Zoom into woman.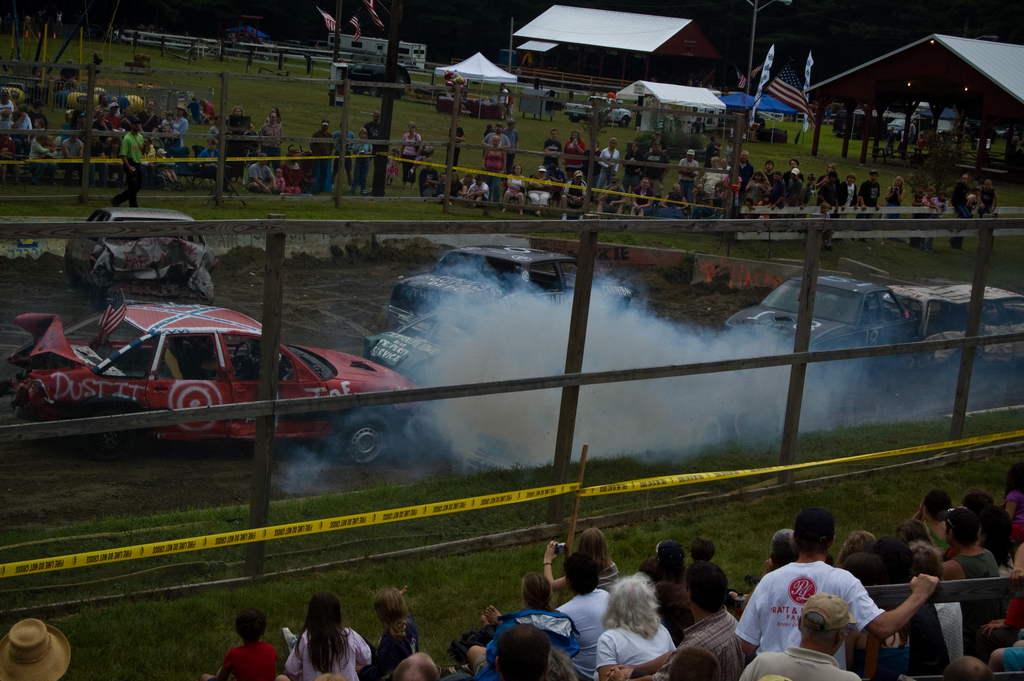
Zoom target: 227 106 254 162.
